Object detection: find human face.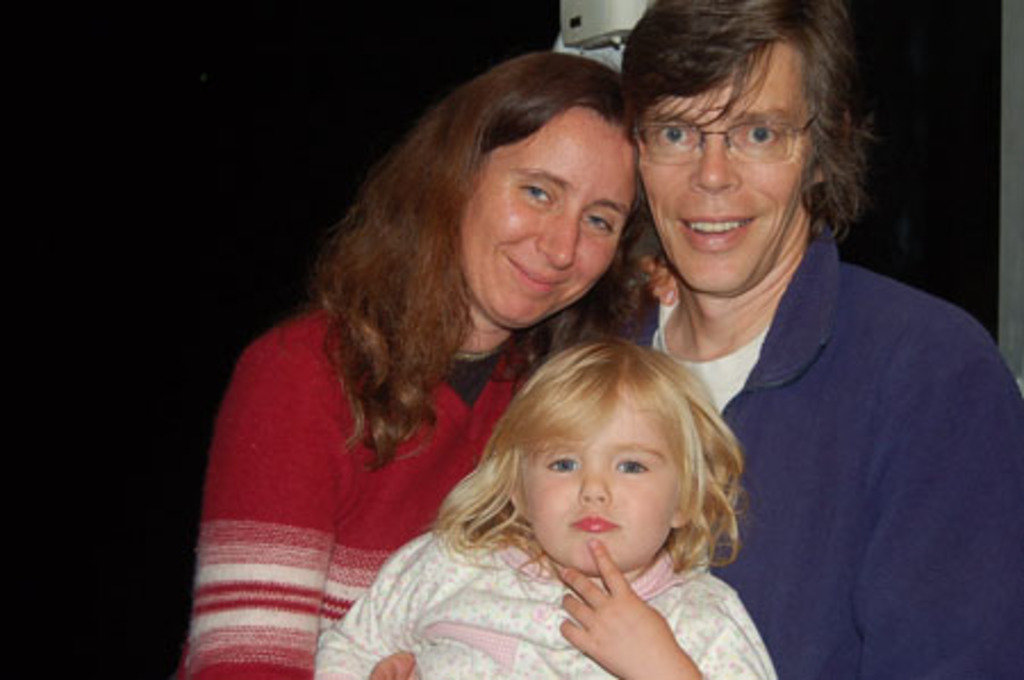
521 389 689 571.
